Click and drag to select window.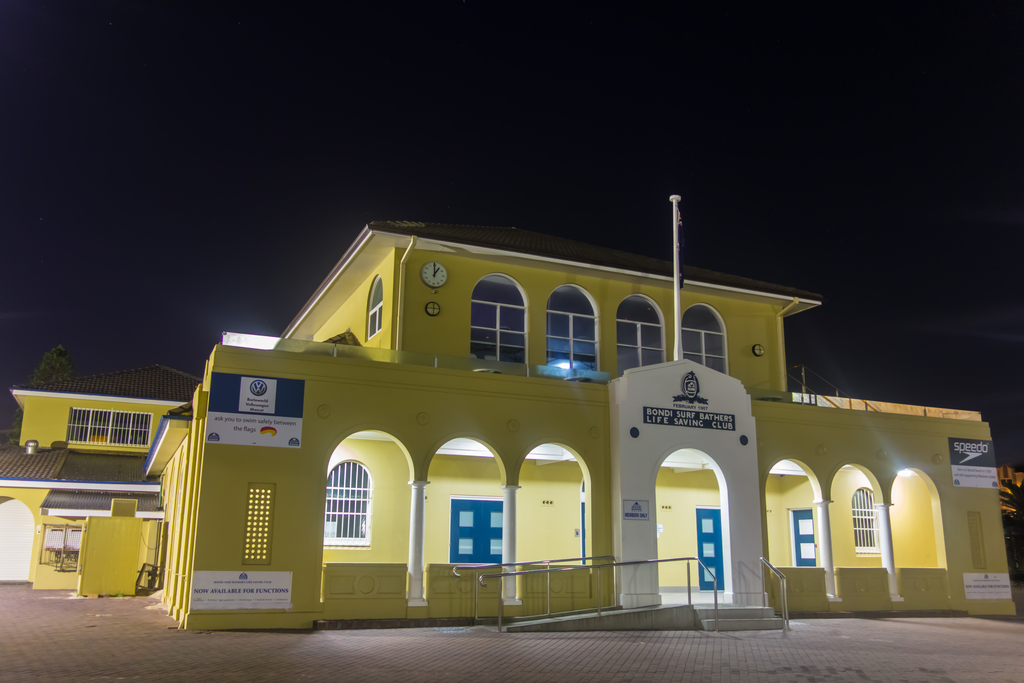
Selection: 468:274:527:365.
